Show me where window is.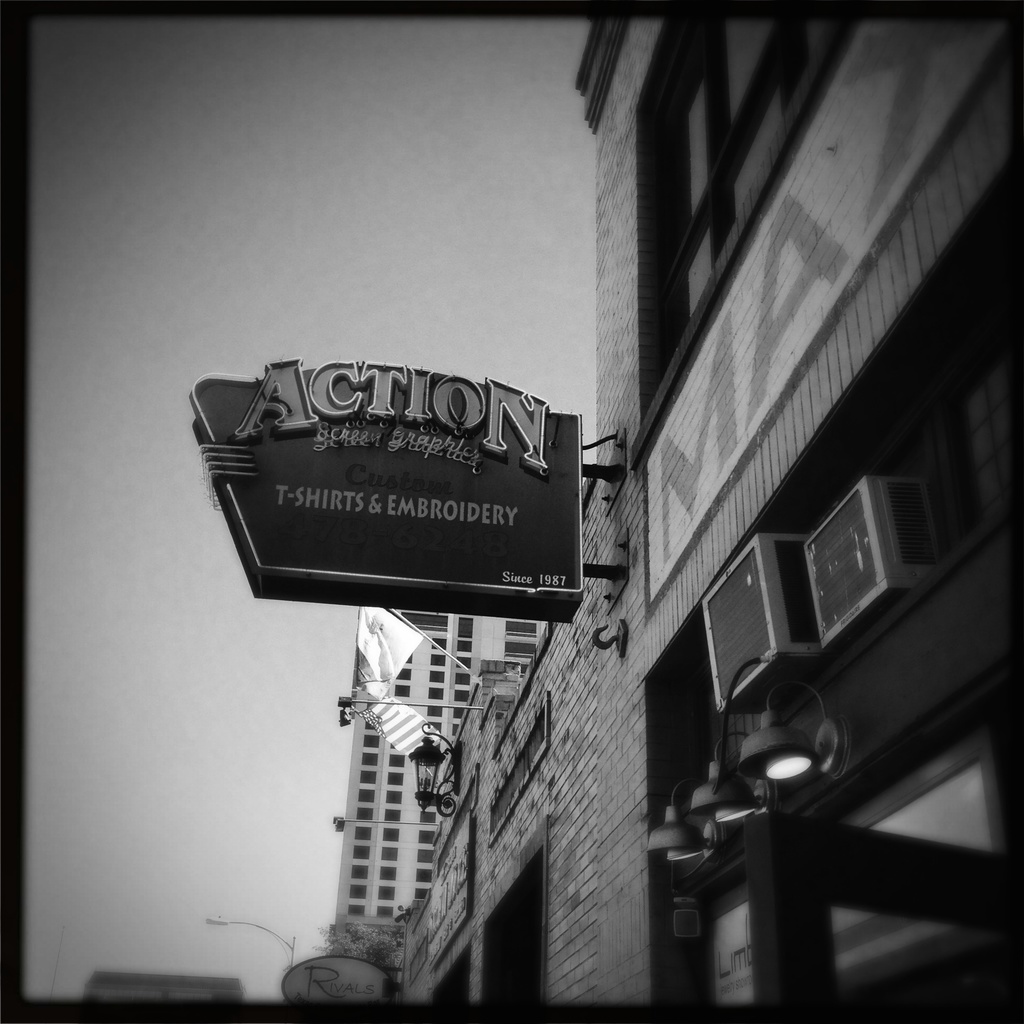
window is at 403,655,413,666.
